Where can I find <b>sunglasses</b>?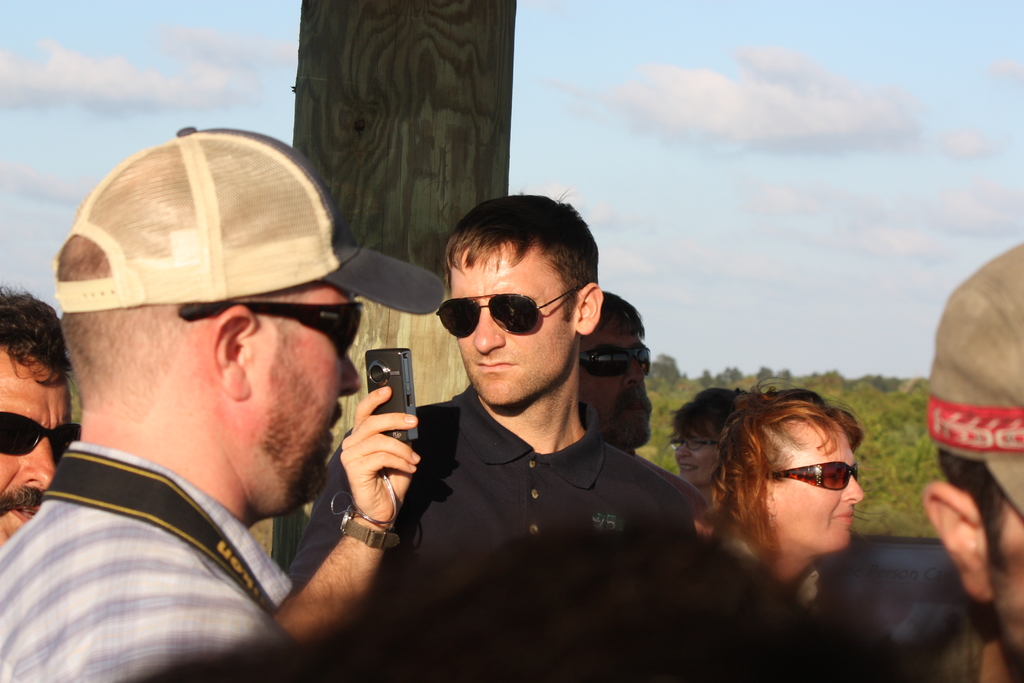
You can find it at x1=0 y1=406 x2=87 y2=459.
